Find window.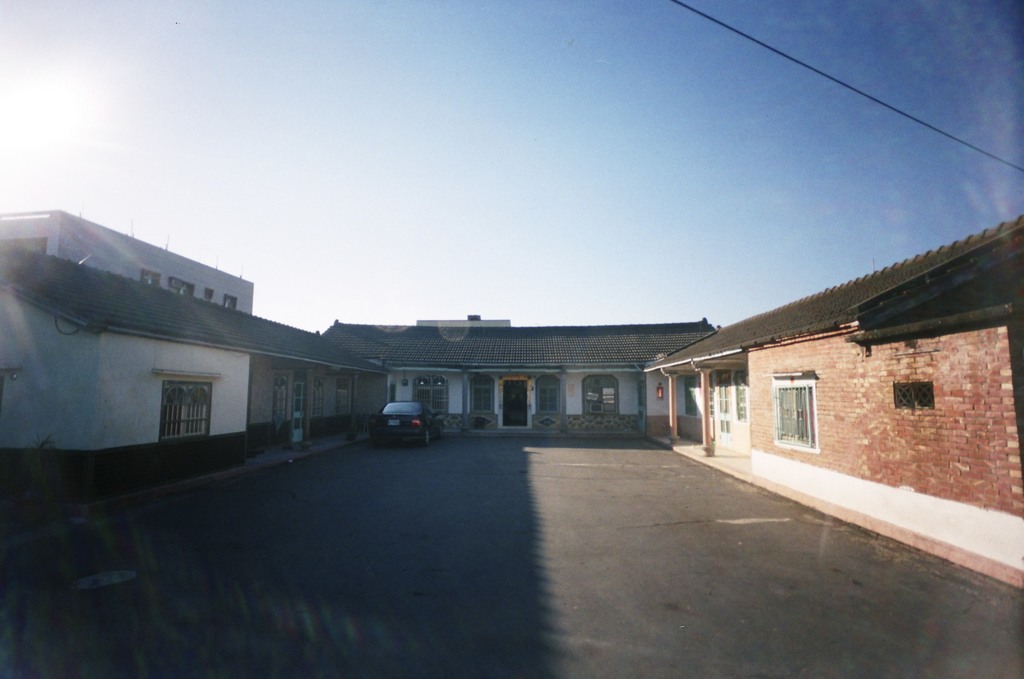
x1=204 y1=290 x2=212 y2=301.
